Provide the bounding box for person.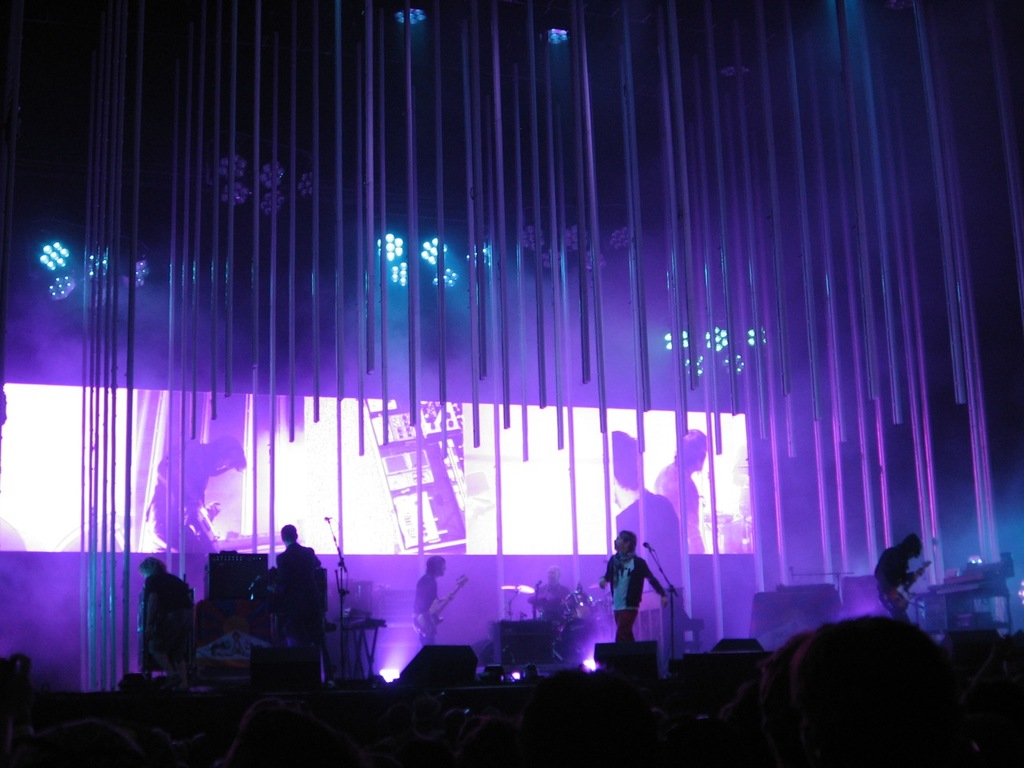
region(875, 534, 922, 626).
